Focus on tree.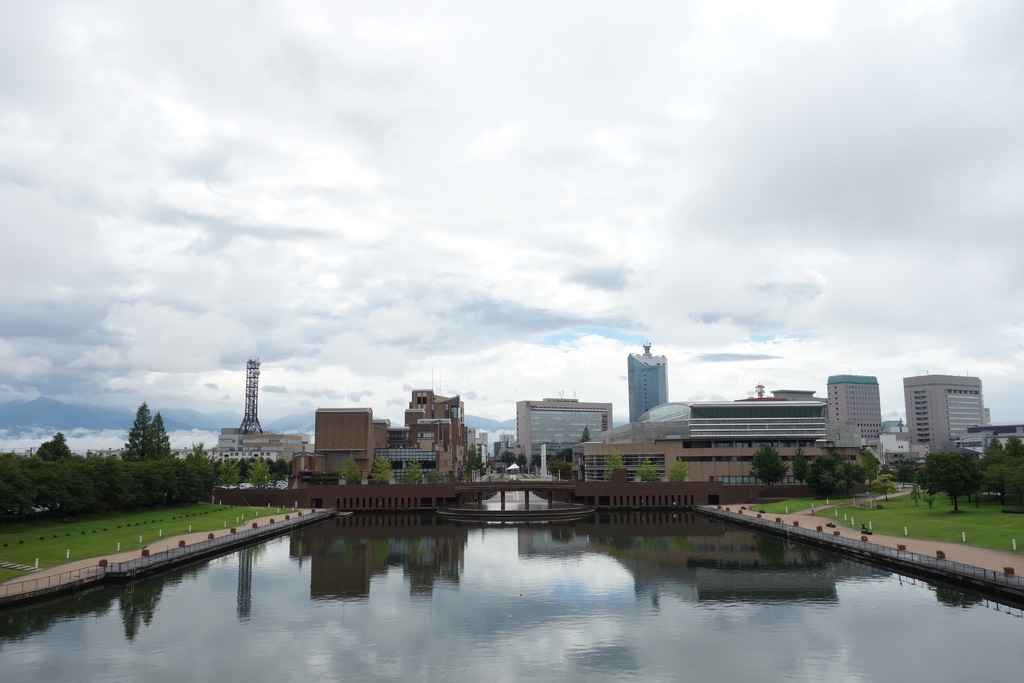
Focused at 749/443/790/491.
